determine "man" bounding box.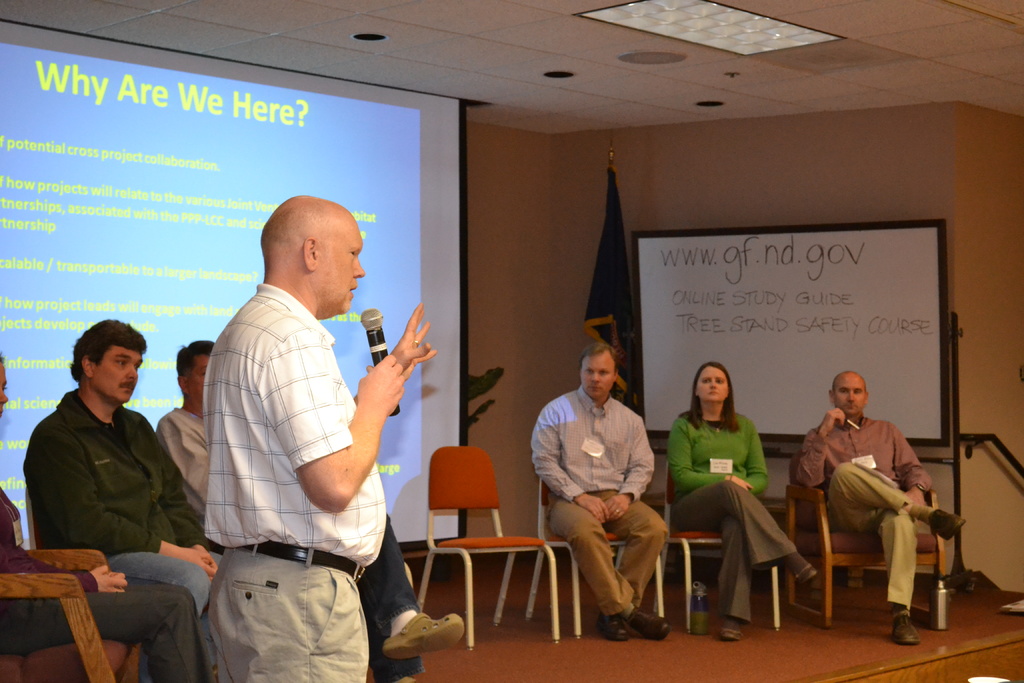
Determined: 24:313:229:682.
